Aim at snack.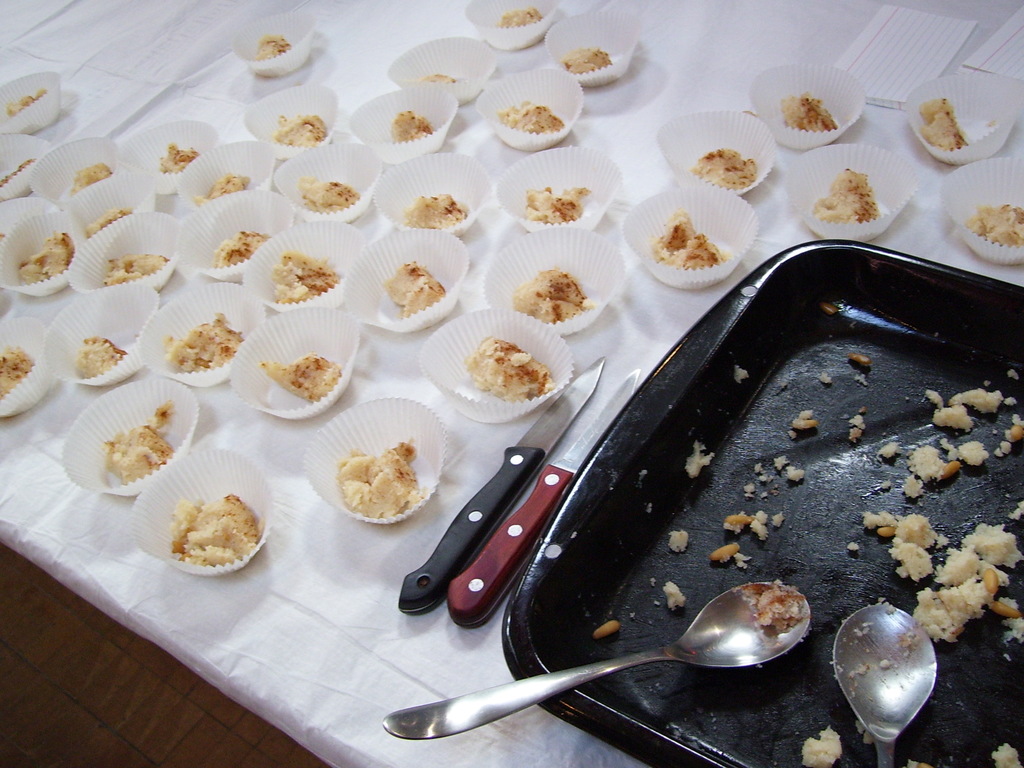
Aimed at <box>5,225,79,283</box>.
